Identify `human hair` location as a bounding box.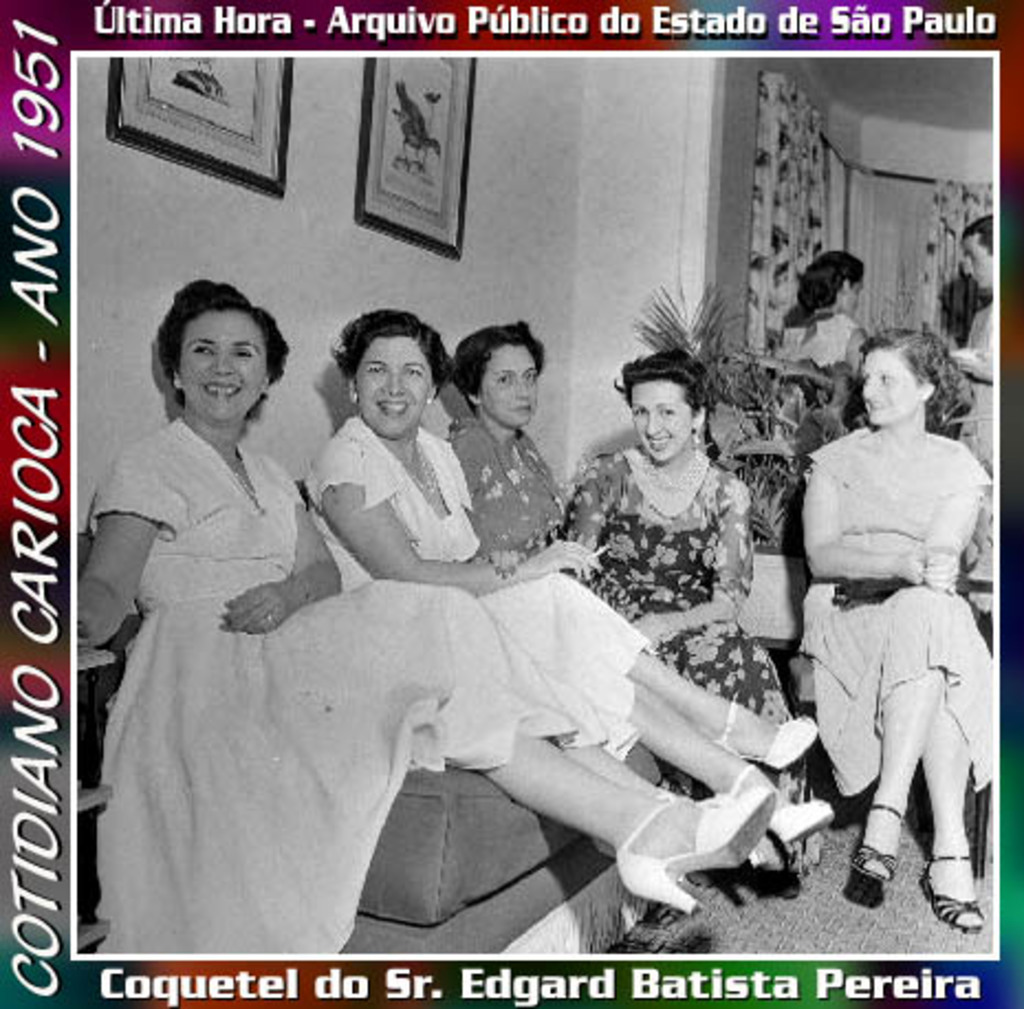
bbox=(603, 344, 720, 410).
